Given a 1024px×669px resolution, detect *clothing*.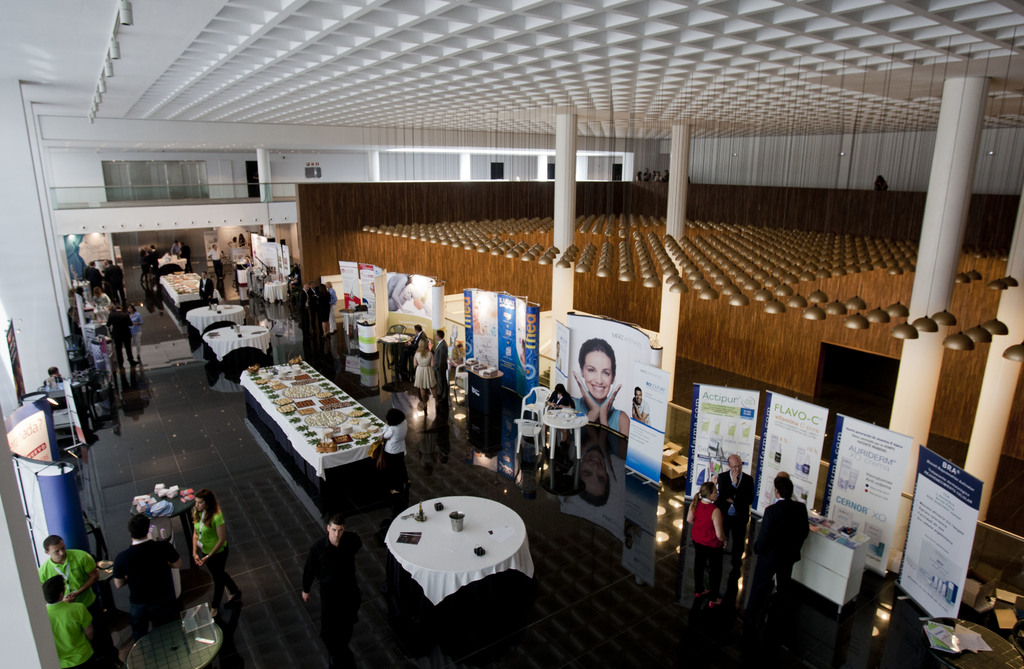
box=[108, 308, 125, 361].
